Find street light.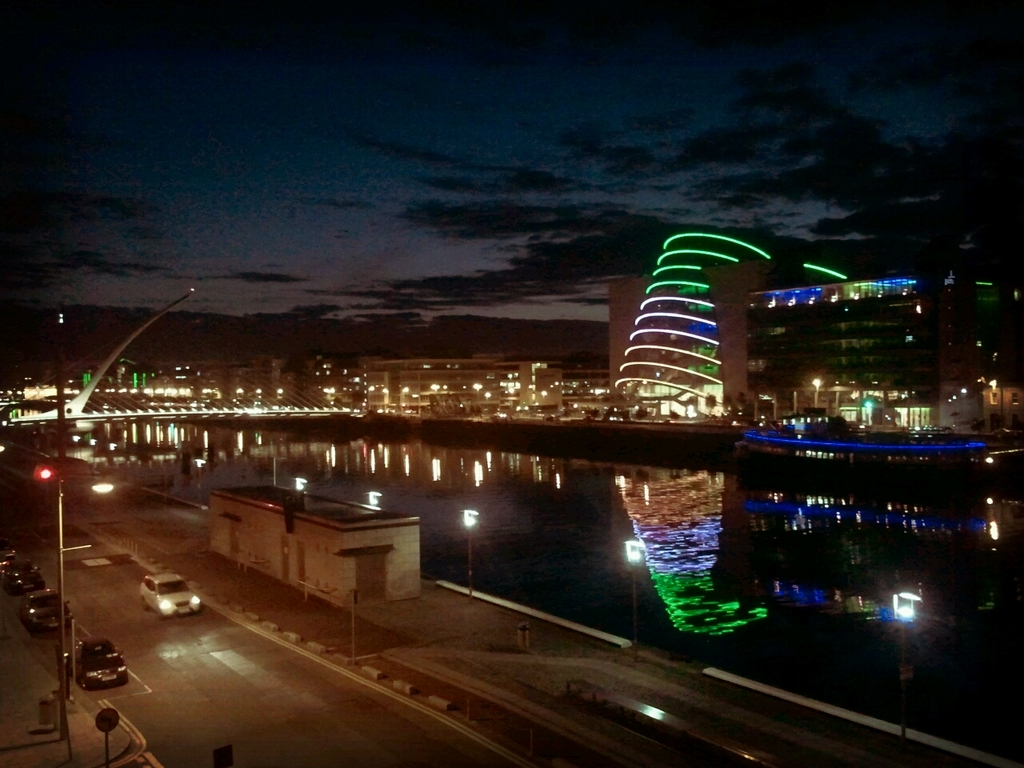
left=363, top=490, right=385, bottom=514.
